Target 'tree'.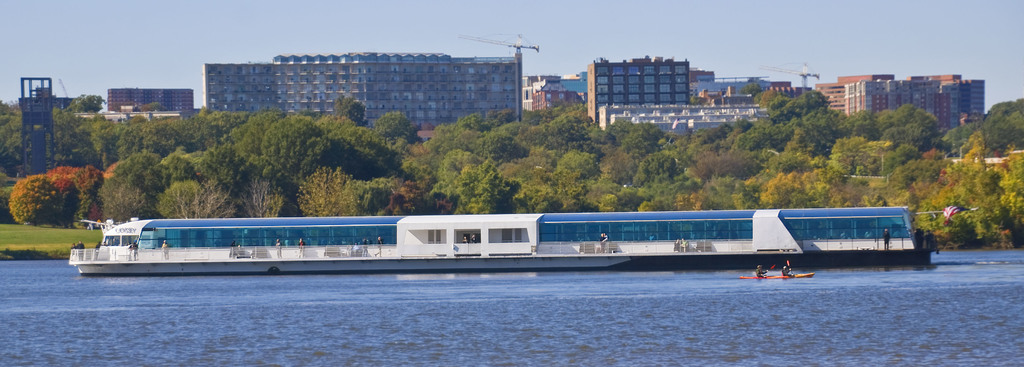
Target region: <box>367,159,421,214</box>.
